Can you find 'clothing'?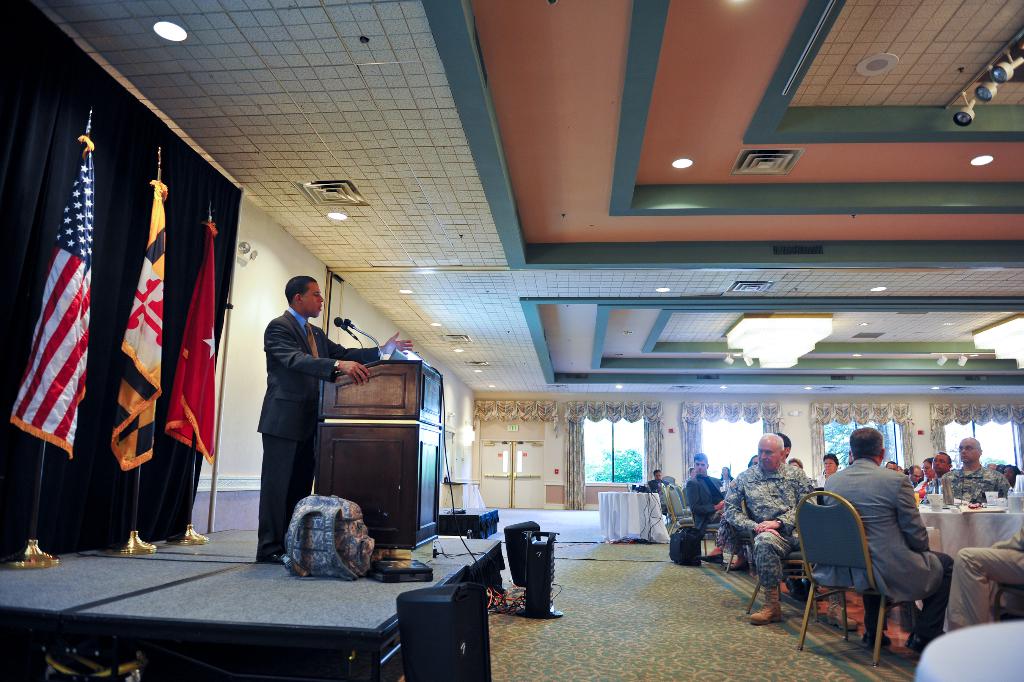
Yes, bounding box: rect(639, 474, 673, 503).
